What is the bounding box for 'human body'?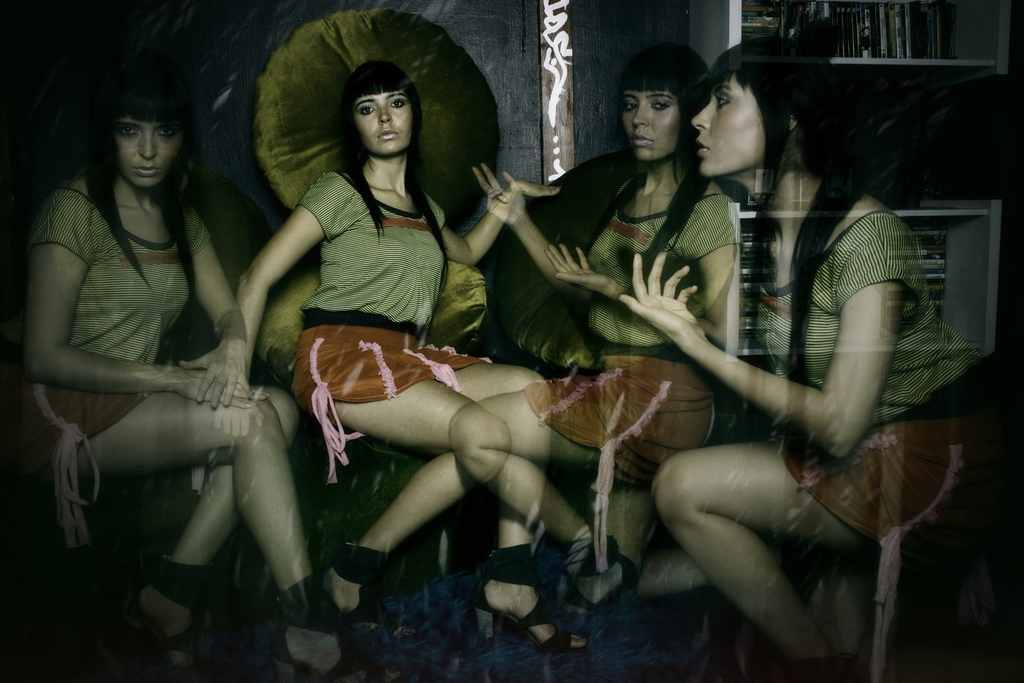
[x1=442, y1=137, x2=763, y2=624].
